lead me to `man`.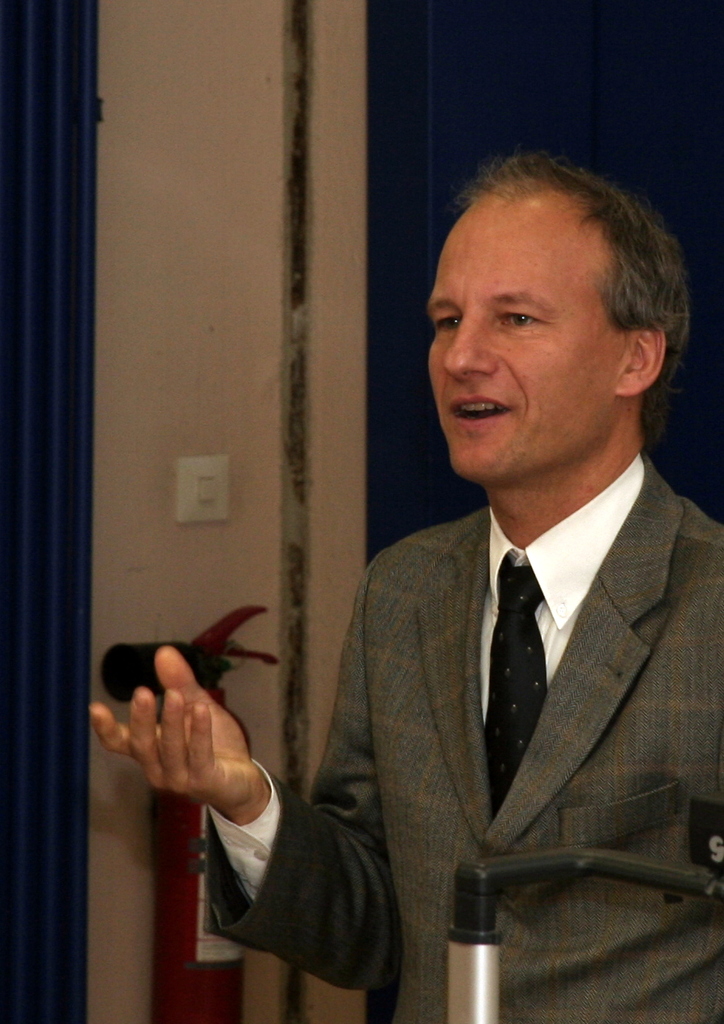
Lead to locate(286, 180, 715, 1023).
